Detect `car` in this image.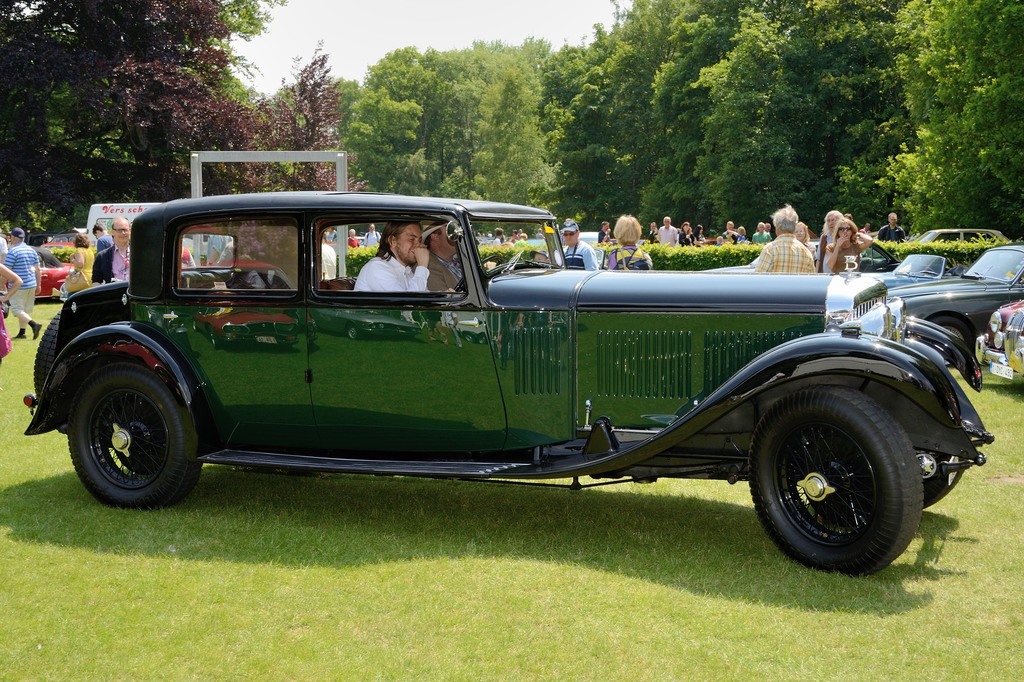
Detection: crop(813, 233, 904, 275).
